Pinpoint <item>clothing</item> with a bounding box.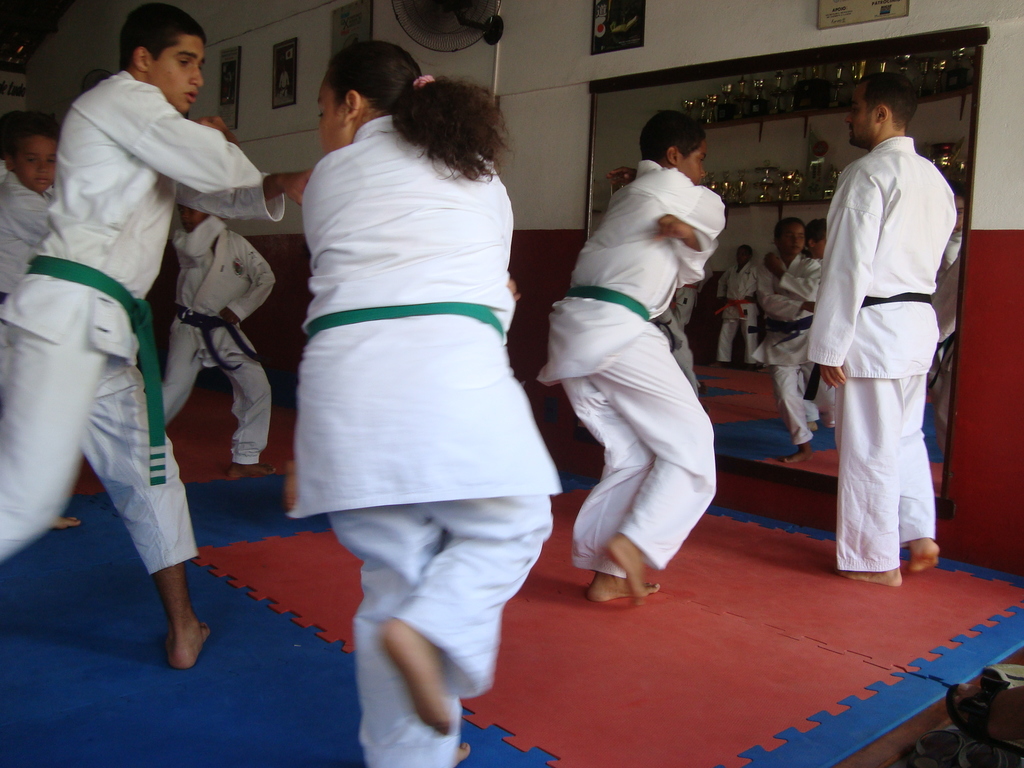
0,170,58,305.
